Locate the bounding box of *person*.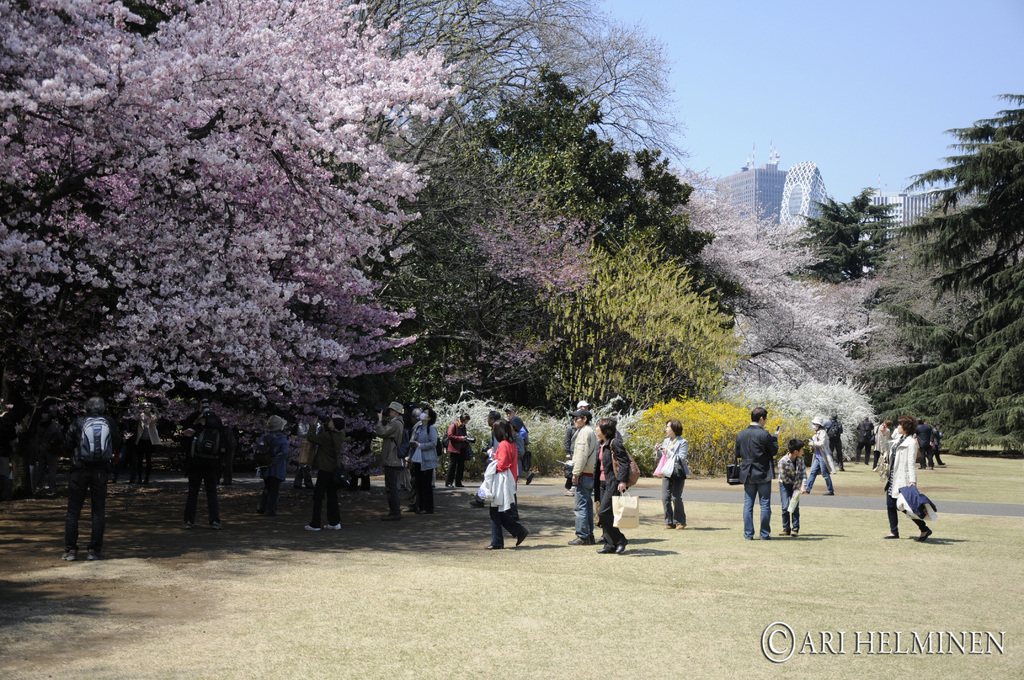
Bounding box: (443,411,477,489).
